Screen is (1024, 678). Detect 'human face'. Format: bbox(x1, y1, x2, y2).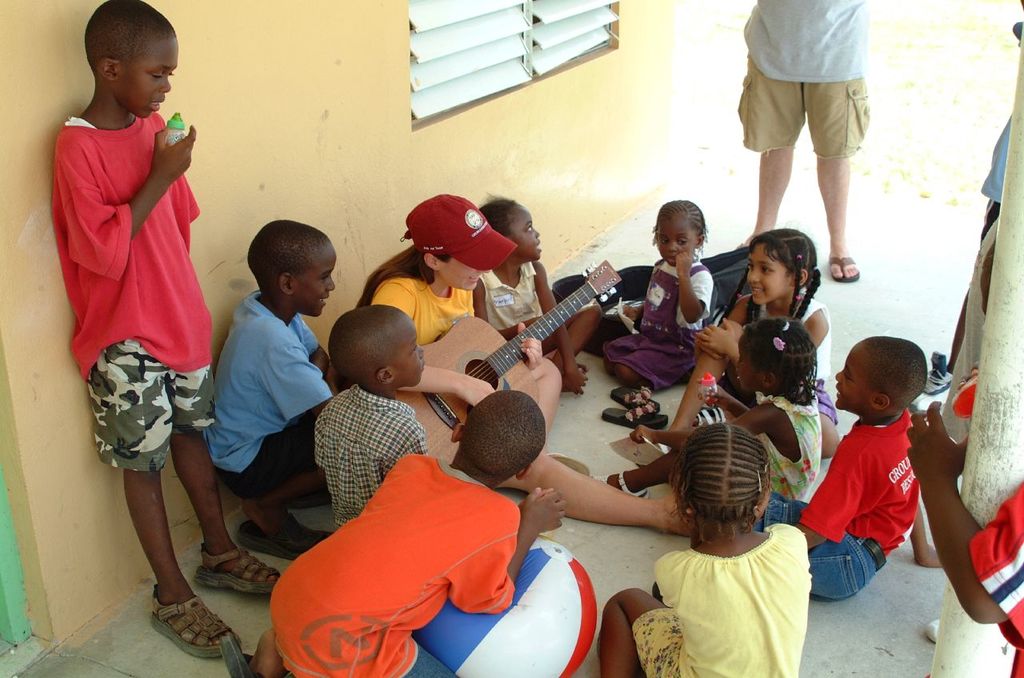
bbox(118, 29, 170, 120).
